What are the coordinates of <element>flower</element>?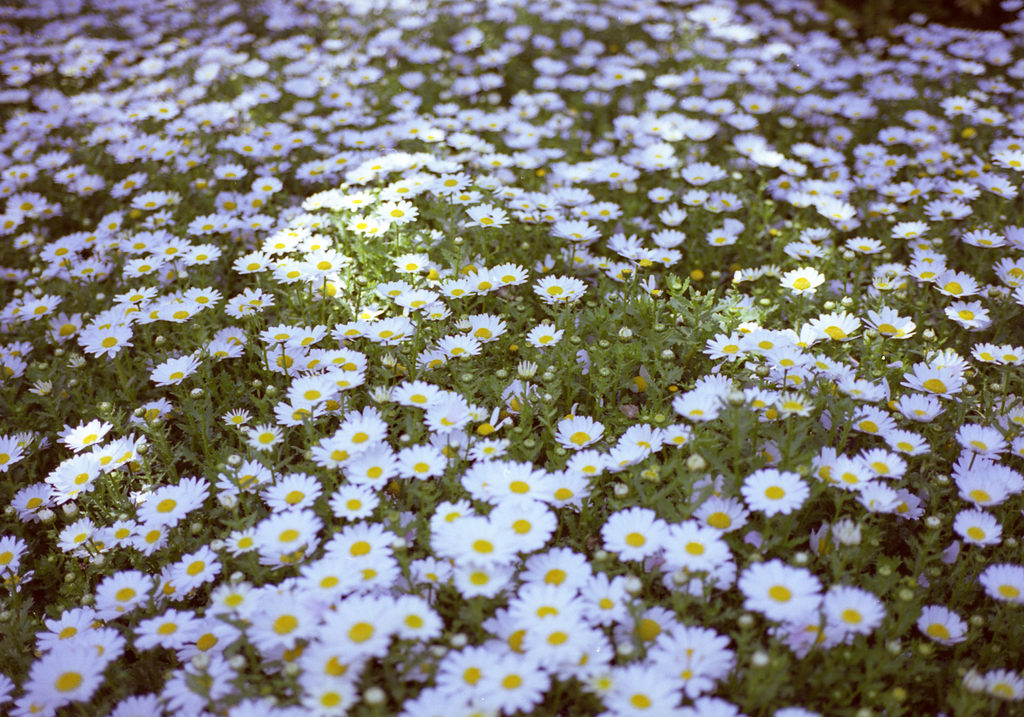
[81,522,115,557].
